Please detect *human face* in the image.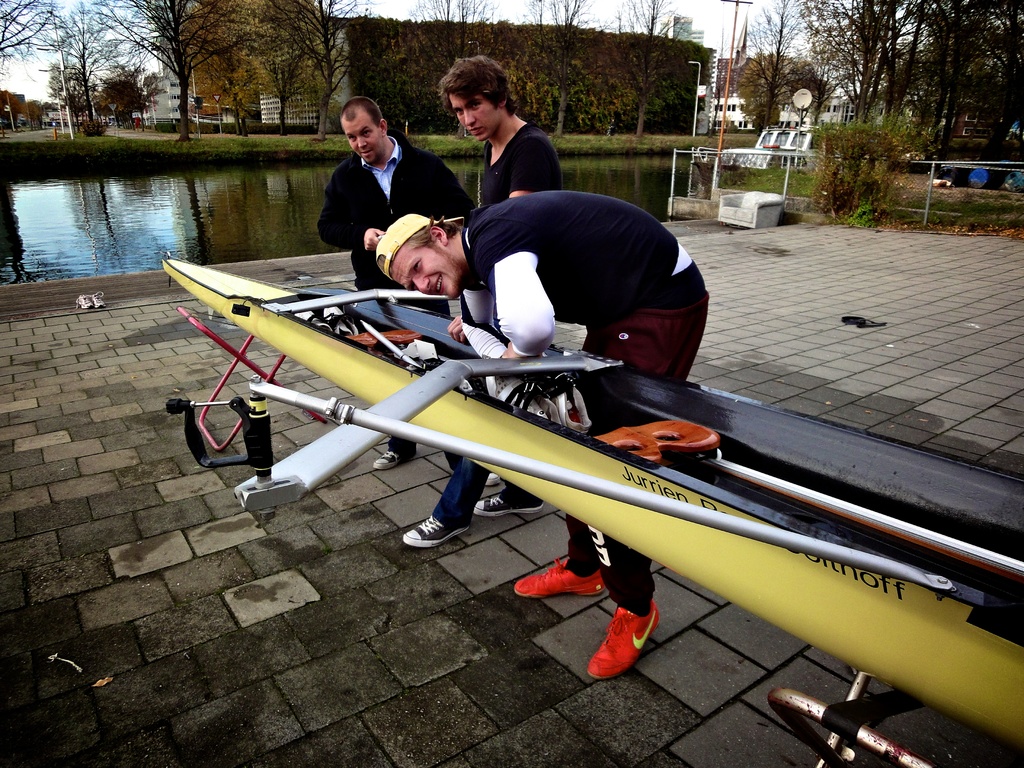
[342, 115, 381, 162].
